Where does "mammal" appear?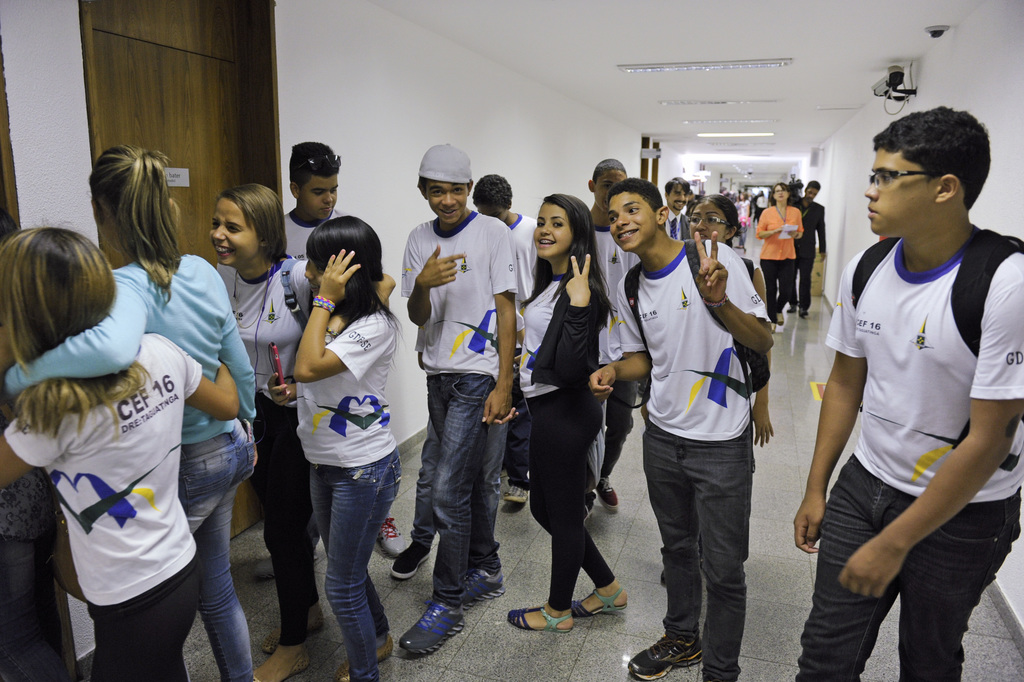
Appears at l=271, t=211, r=405, b=681.
